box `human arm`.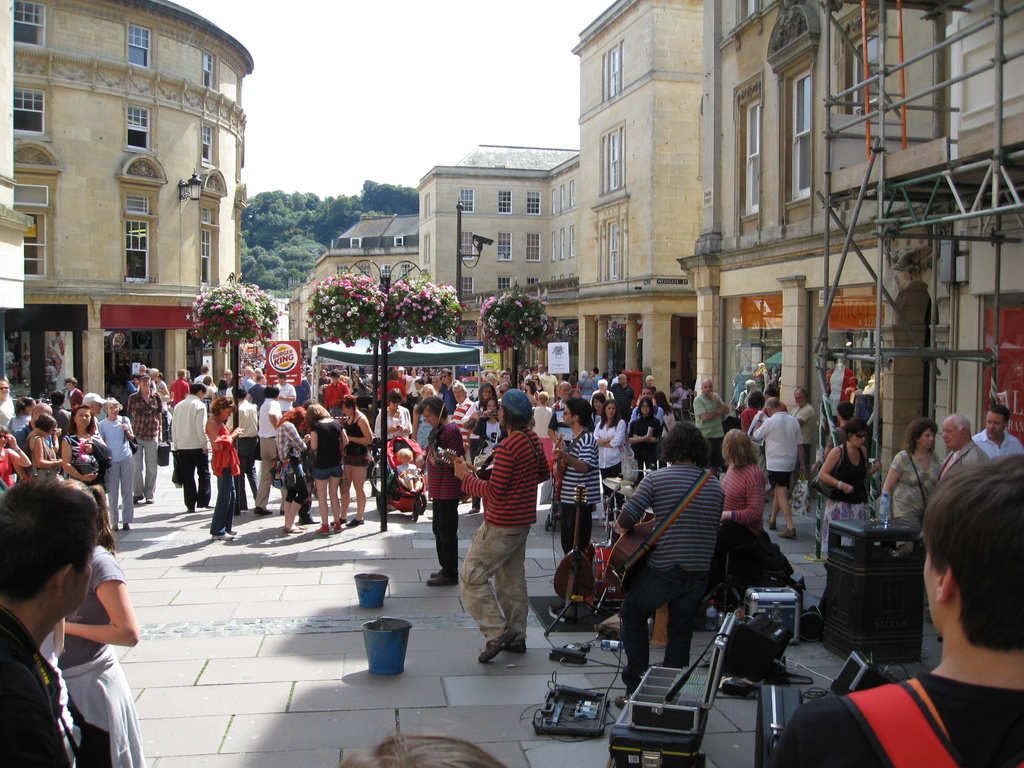
x1=527 y1=392 x2=540 y2=406.
